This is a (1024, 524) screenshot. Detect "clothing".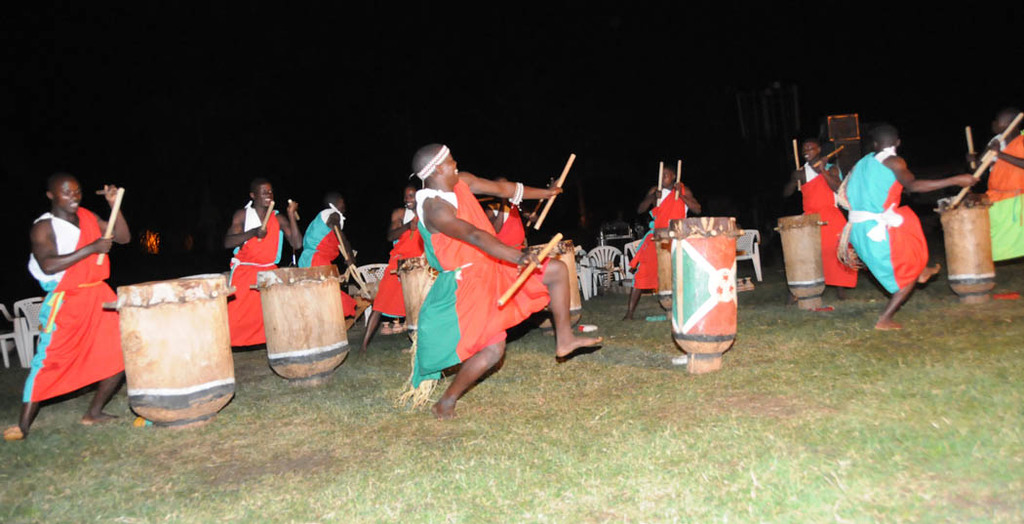
796,169,855,286.
